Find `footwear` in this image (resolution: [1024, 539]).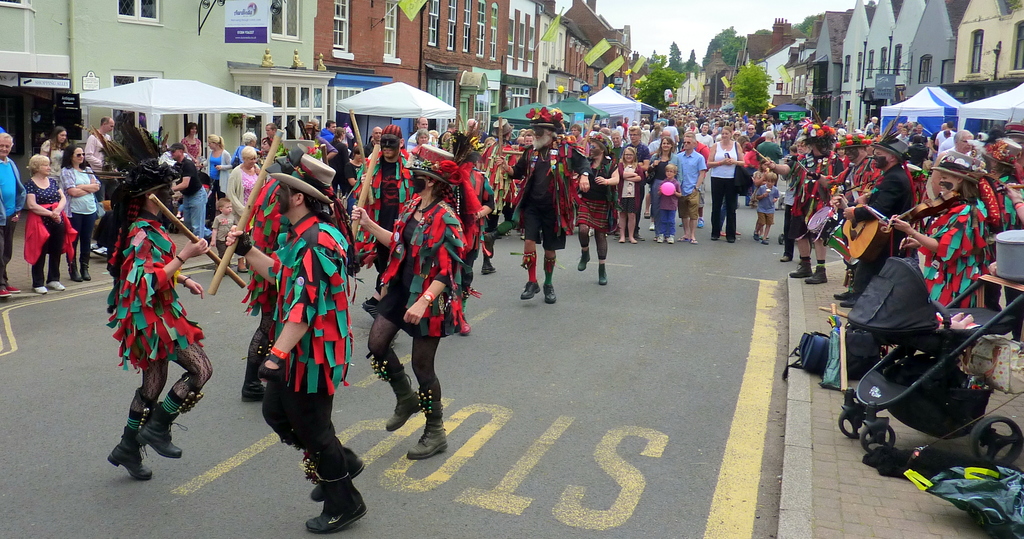
x1=385, y1=370, x2=424, y2=430.
